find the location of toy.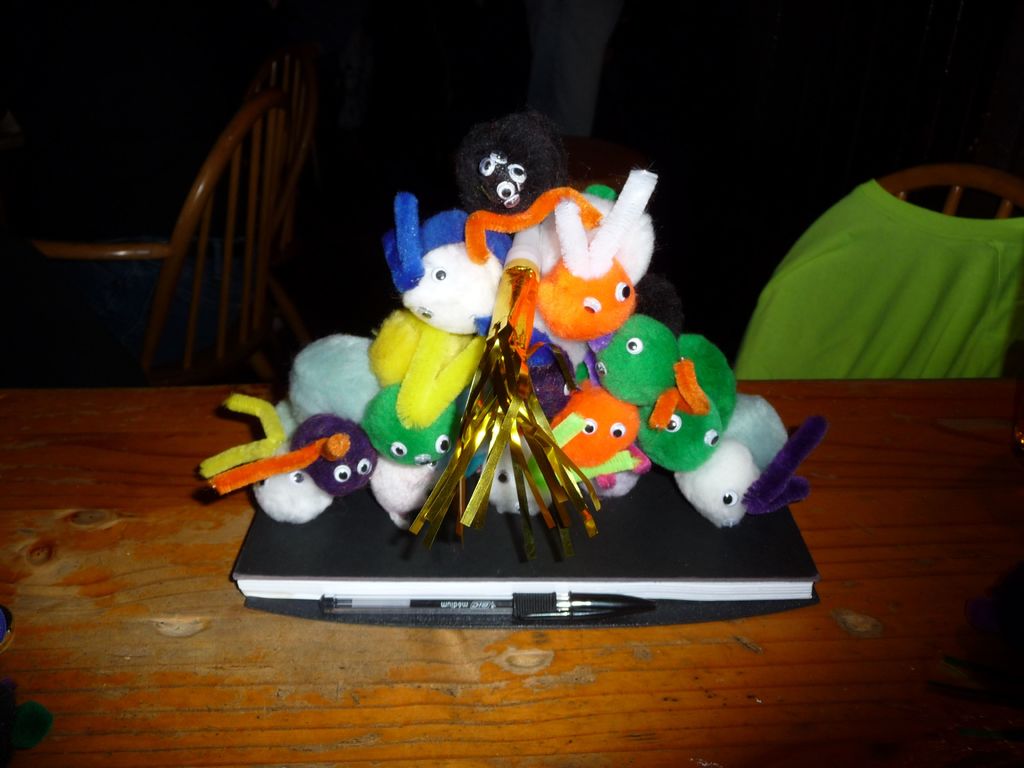
Location: rect(457, 102, 569, 240).
